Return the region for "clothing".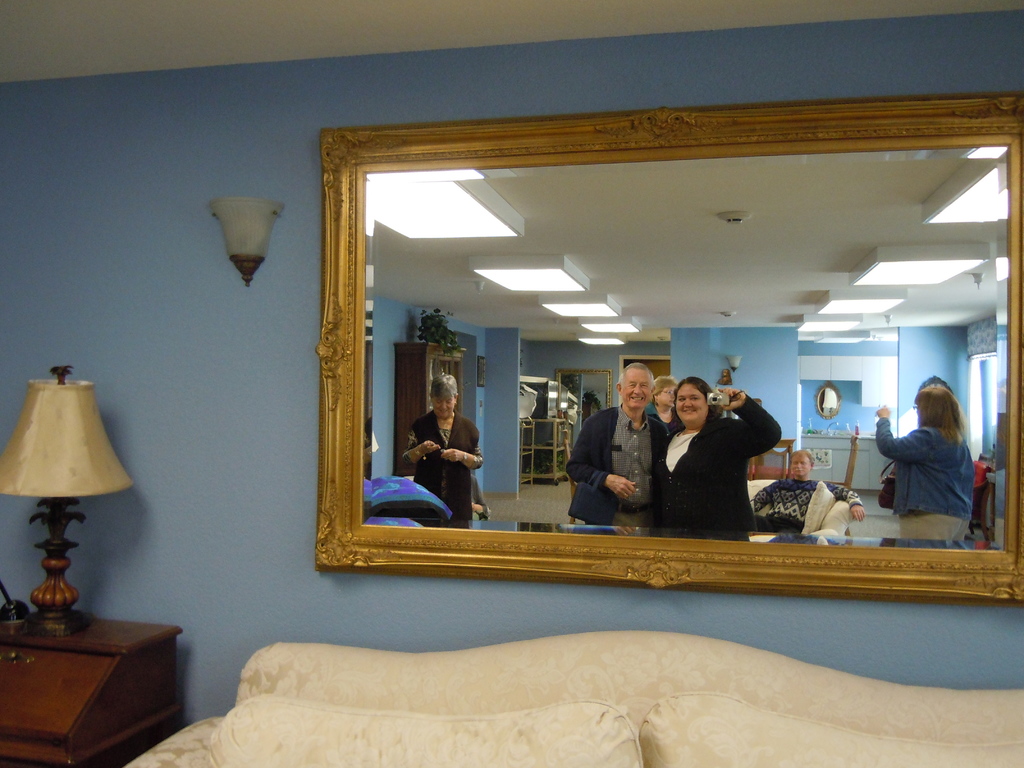
region(637, 389, 792, 541).
